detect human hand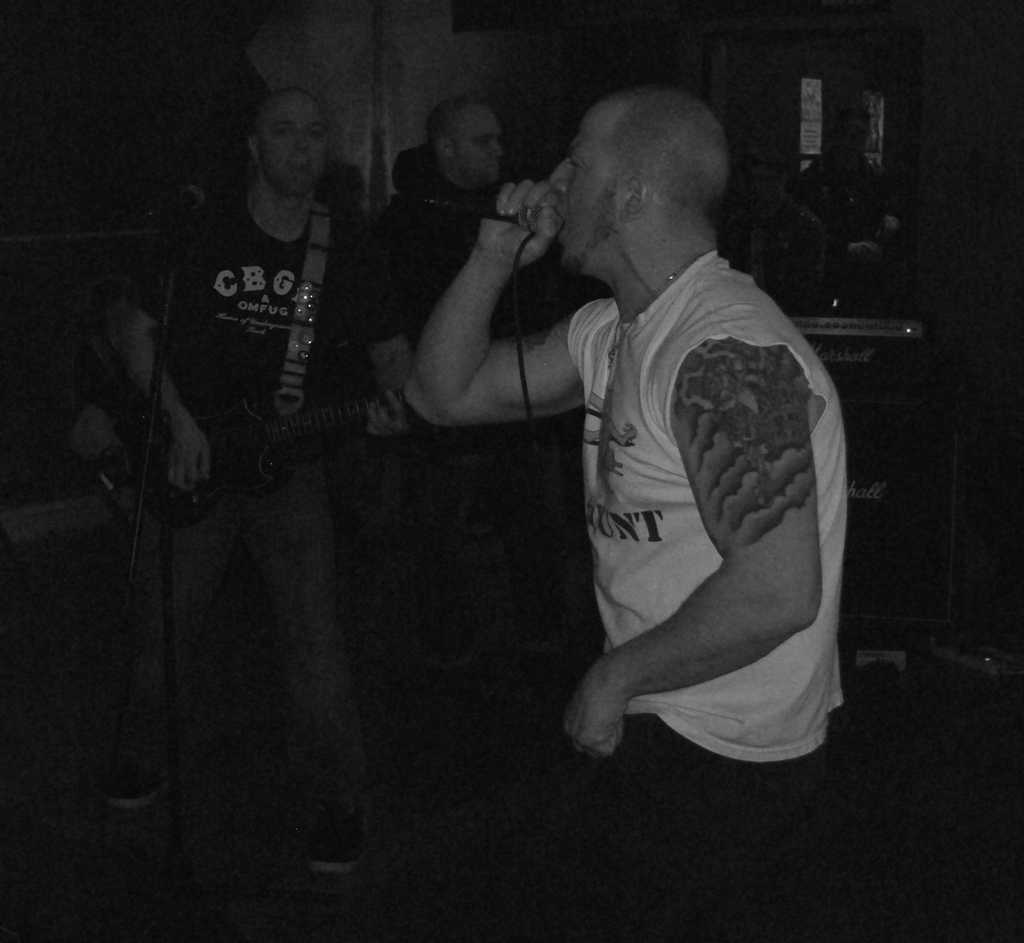
<box>436,168,569,255</box>
